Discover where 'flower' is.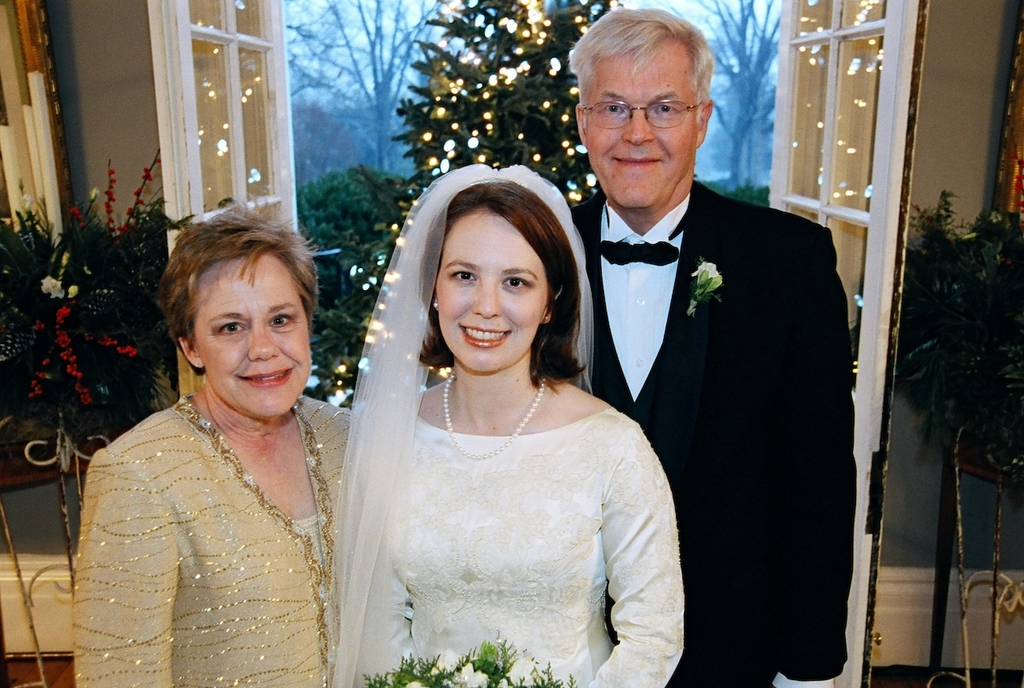
Discovered at {"x1": 134, "y1": 186, "x2": 142, "y2": 196}.
